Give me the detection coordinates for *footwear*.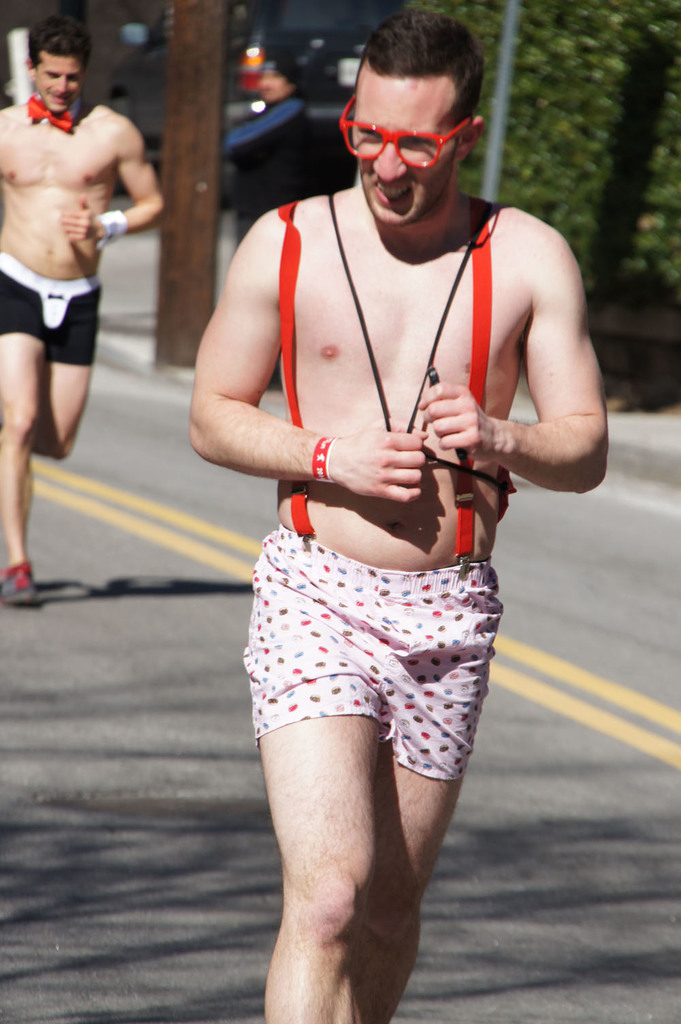
locate(3, 558, 38, 605).
